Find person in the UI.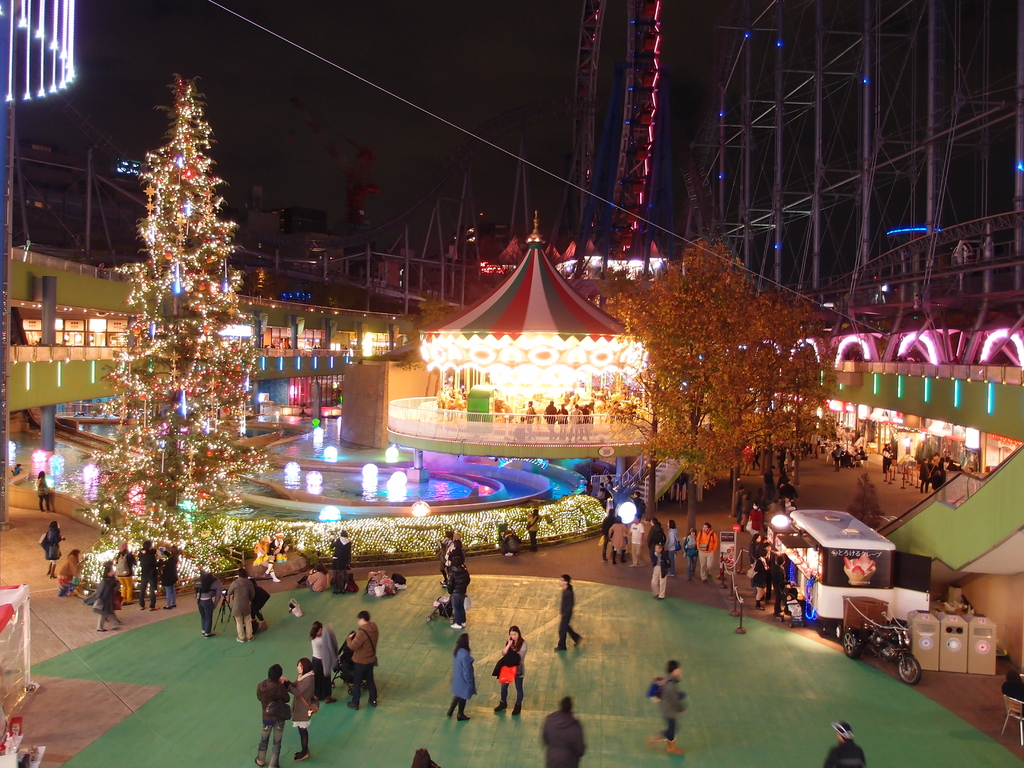
UI element at (632,490,648,519).
